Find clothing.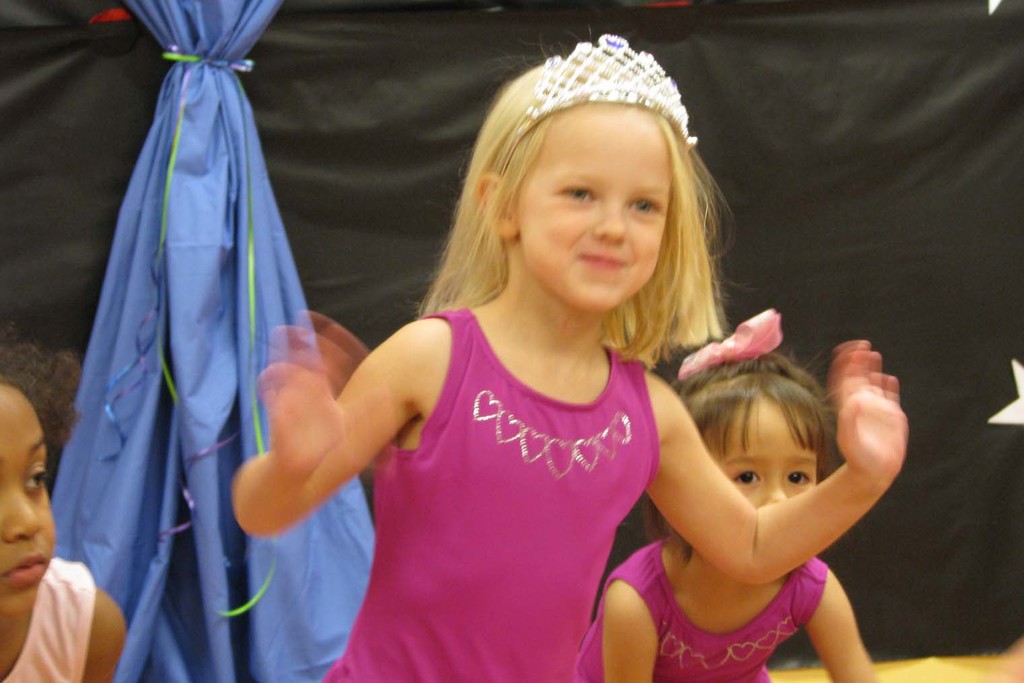
bbox=(605, 544, 828, 682).
